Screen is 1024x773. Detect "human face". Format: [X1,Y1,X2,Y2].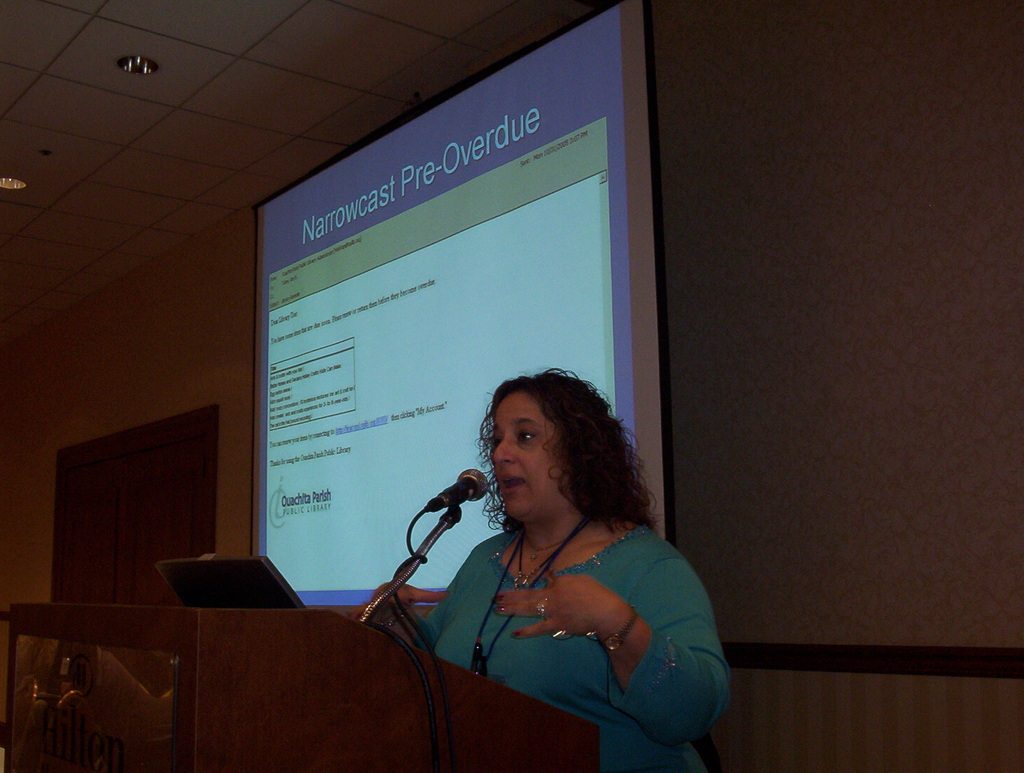
[493,394,564,519].
